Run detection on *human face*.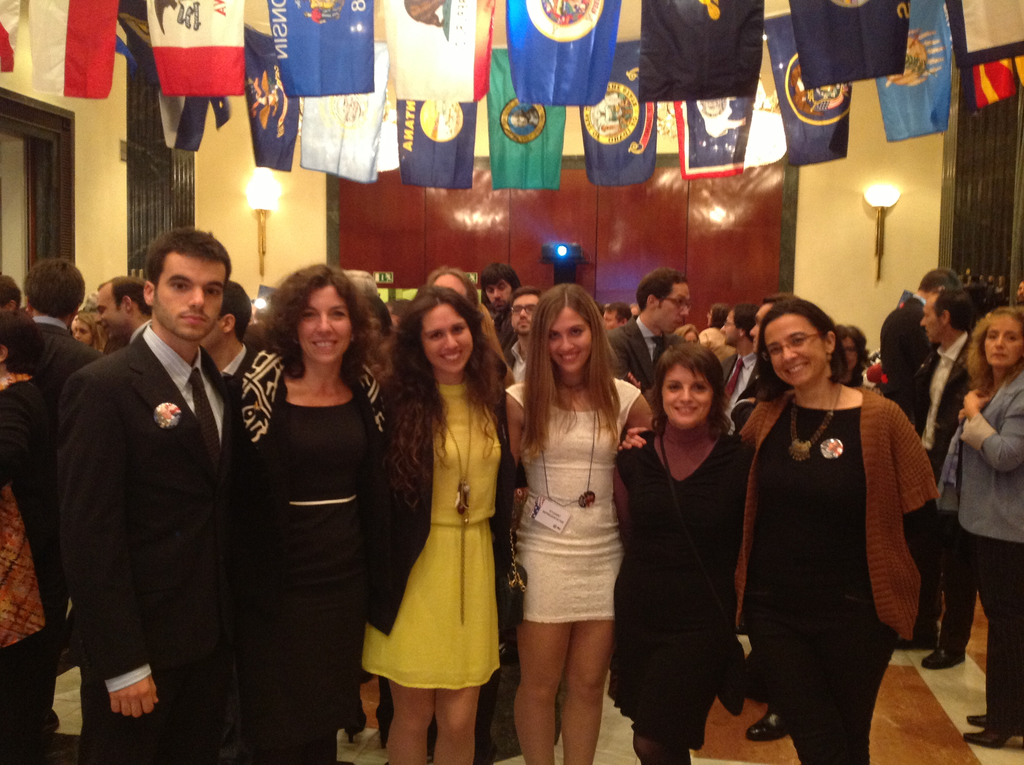
Result: region(548, 305, 591, 375).
